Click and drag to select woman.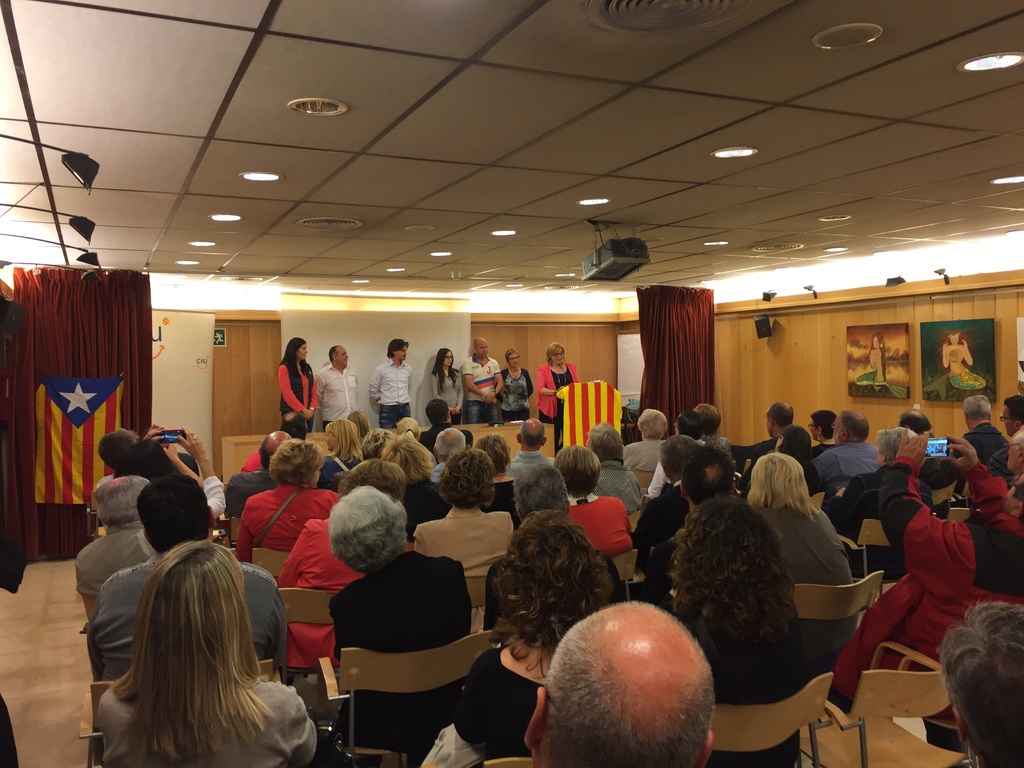
Selection: <box>322,414,371,484</box>.
